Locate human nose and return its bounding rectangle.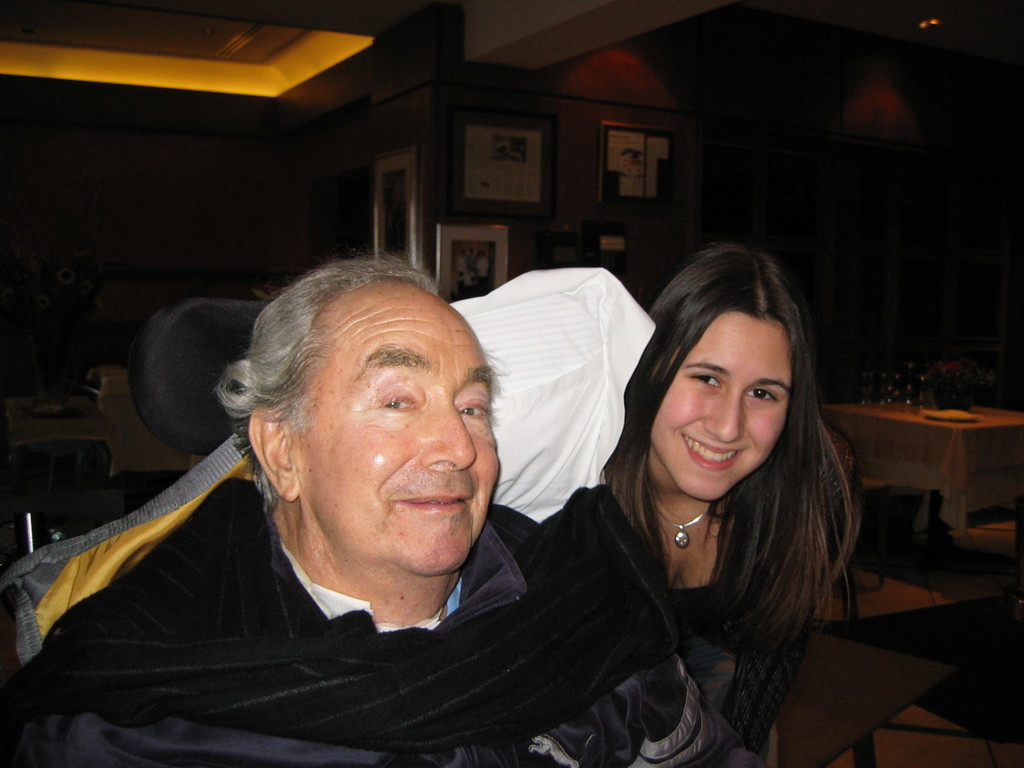
[421,394,478,475].
